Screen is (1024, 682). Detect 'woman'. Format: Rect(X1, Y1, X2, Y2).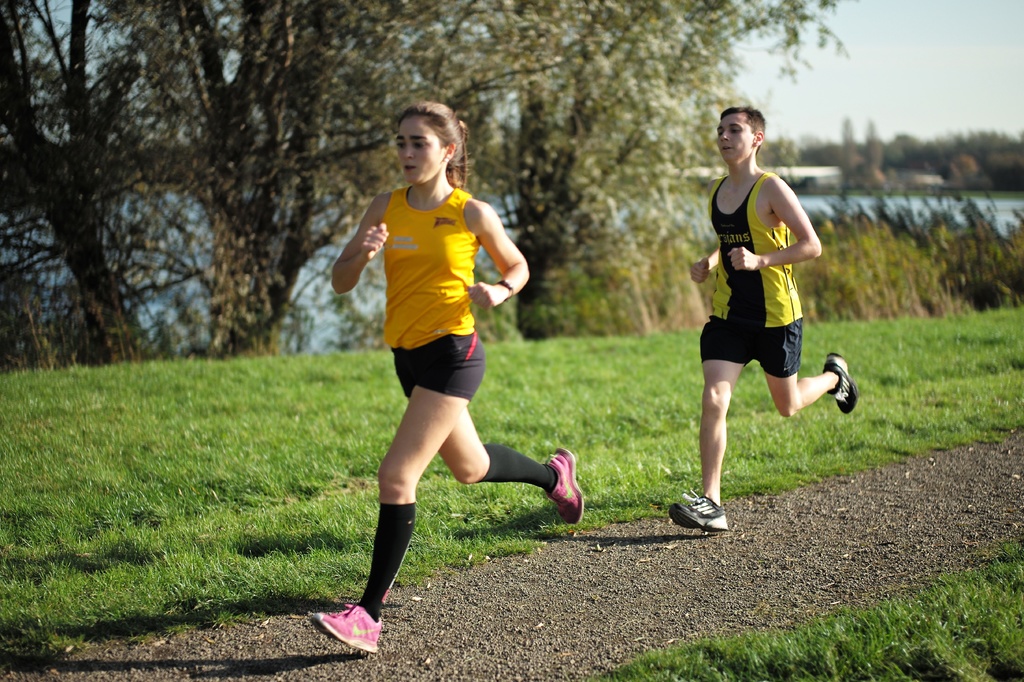
Rect(300, 96, 556, 630).
